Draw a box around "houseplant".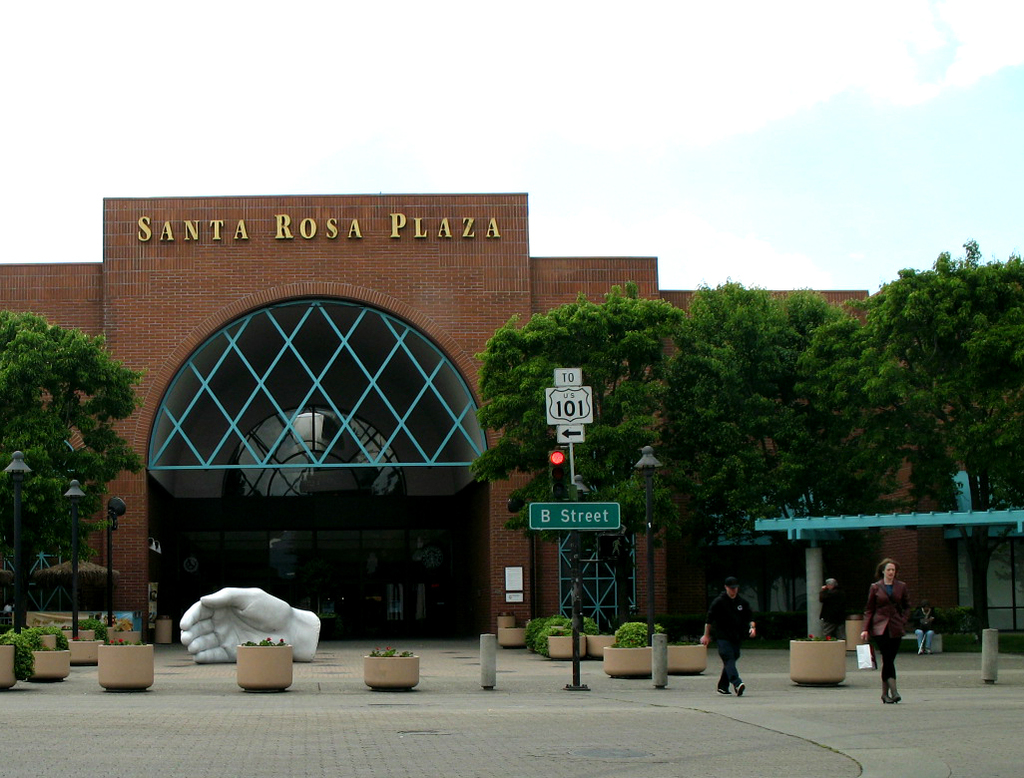
(98, 617, 136, 646).
